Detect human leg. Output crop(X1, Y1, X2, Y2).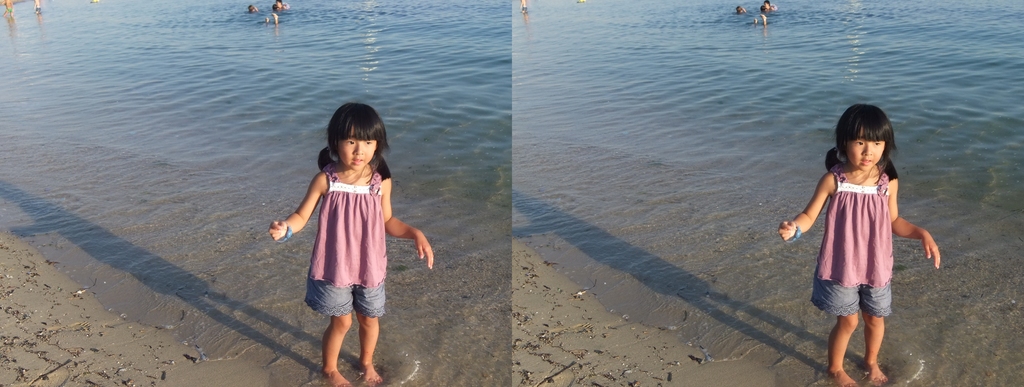
crop(323, 315, 355, 386).
